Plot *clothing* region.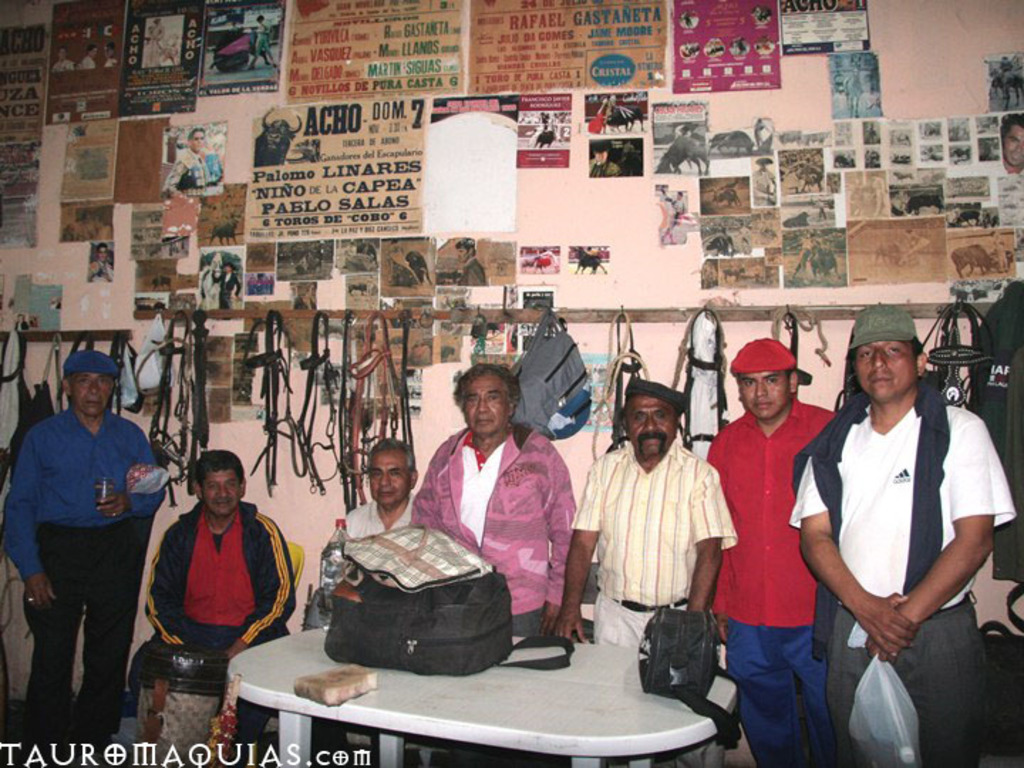
Plotted at [x1=104, y1=53, x2=118, y2=65].
